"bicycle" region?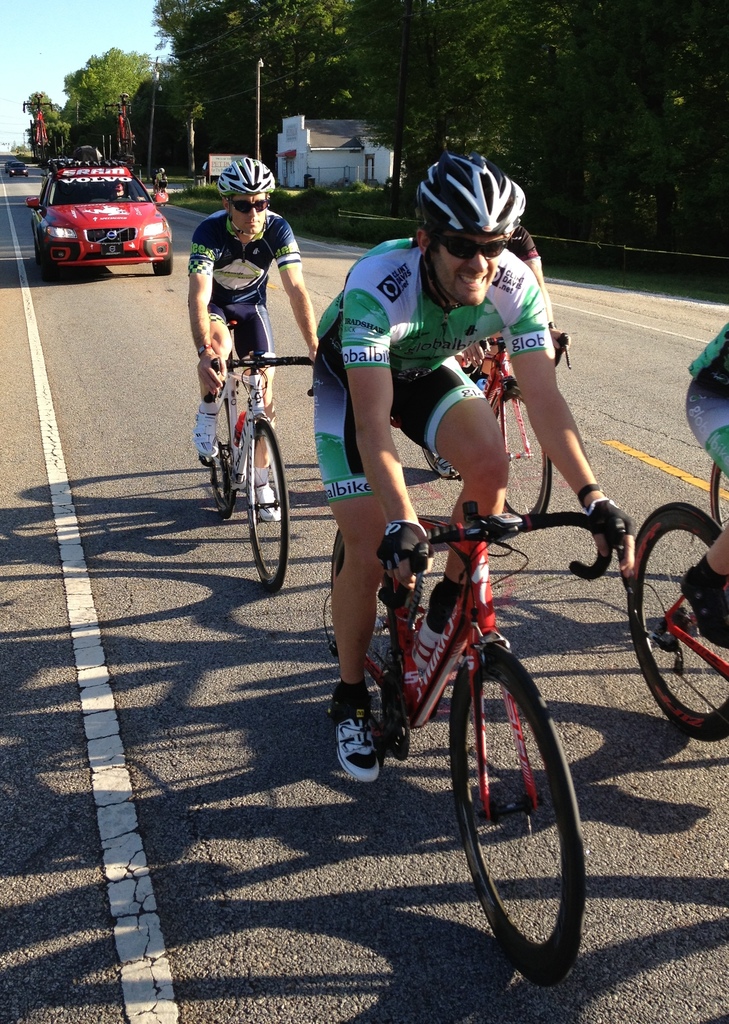
{"left": 629, "top": 503, "right": 728, "bottom": 746}
